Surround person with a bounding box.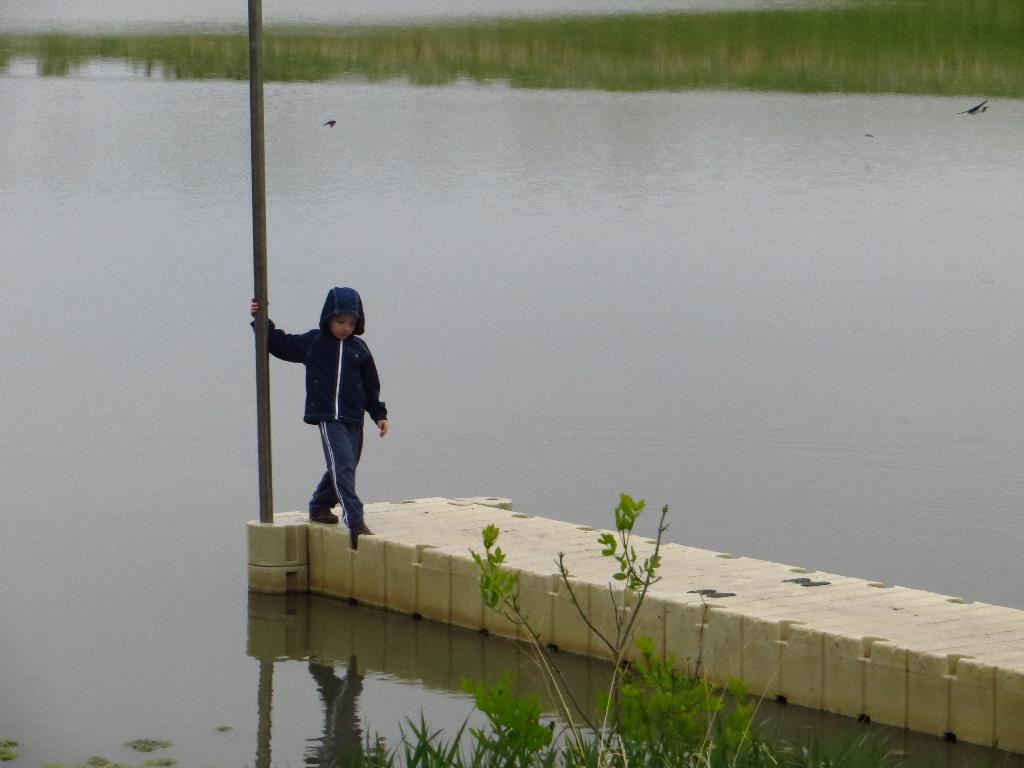
(250,286,388,543).
